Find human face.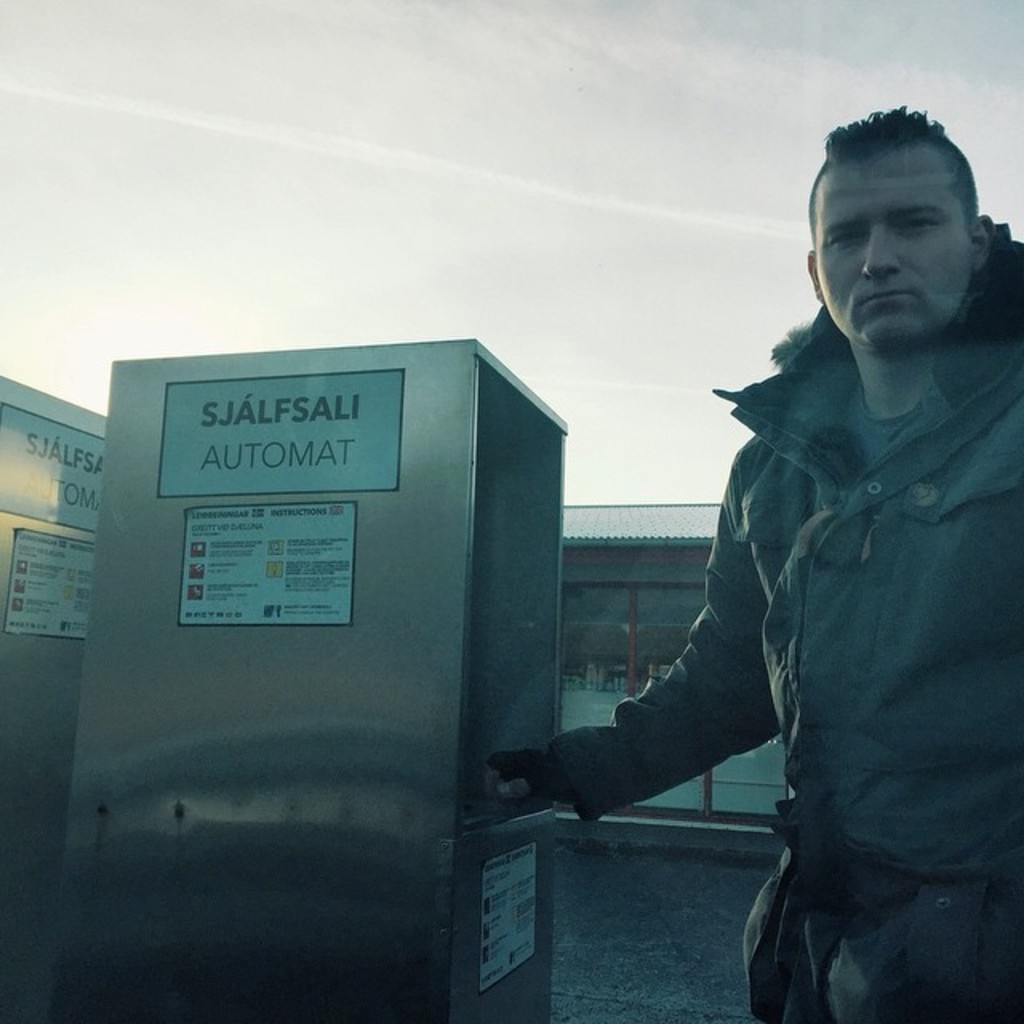
(left=818, top=158, right=968, bottom=338).
